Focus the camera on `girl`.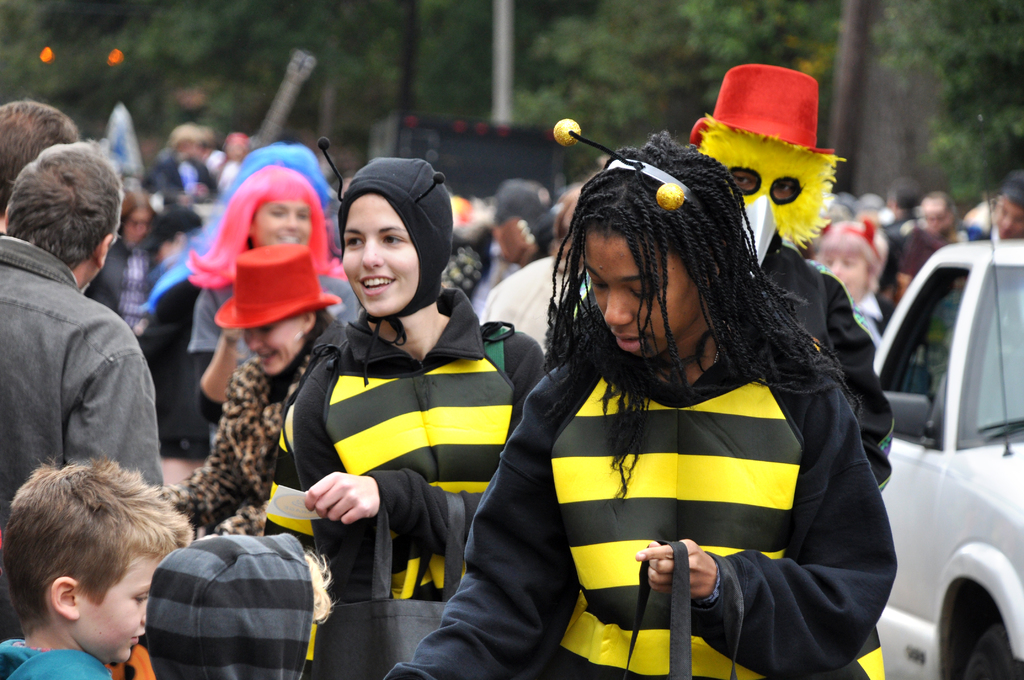
Focus region: (83, 193, 158, 335).
